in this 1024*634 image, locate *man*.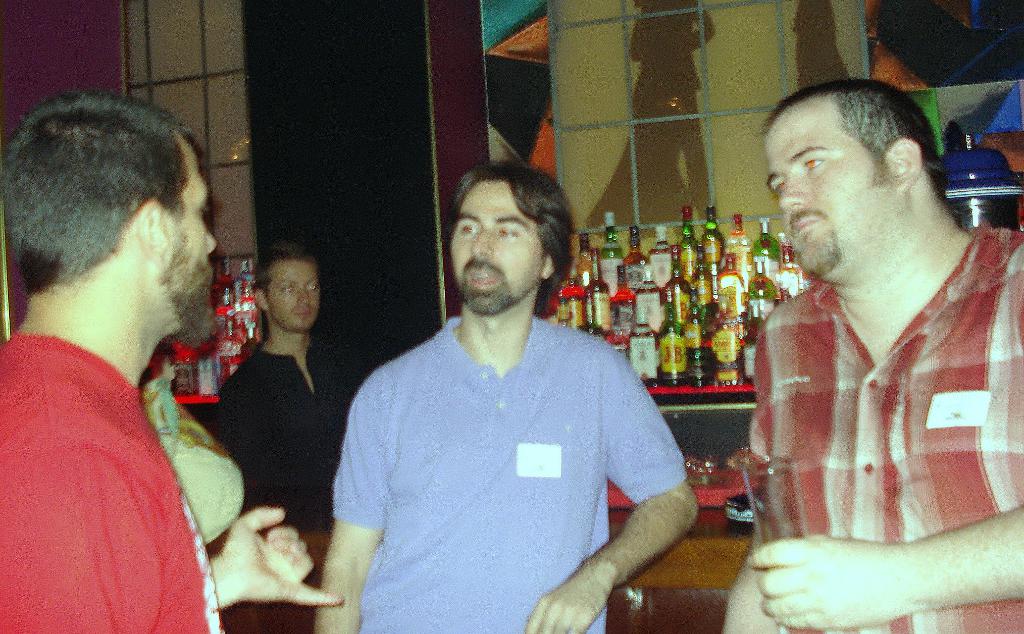
Bounding box: [316, 158, 700, 633].
